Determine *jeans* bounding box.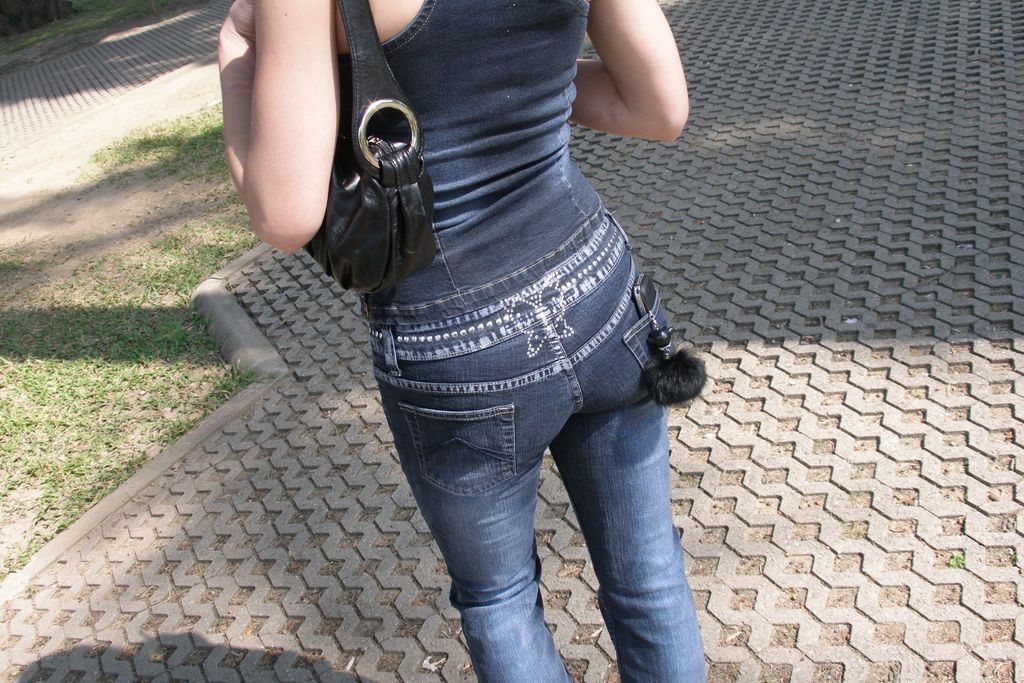
Determined: [376, 285, 719, 682].
